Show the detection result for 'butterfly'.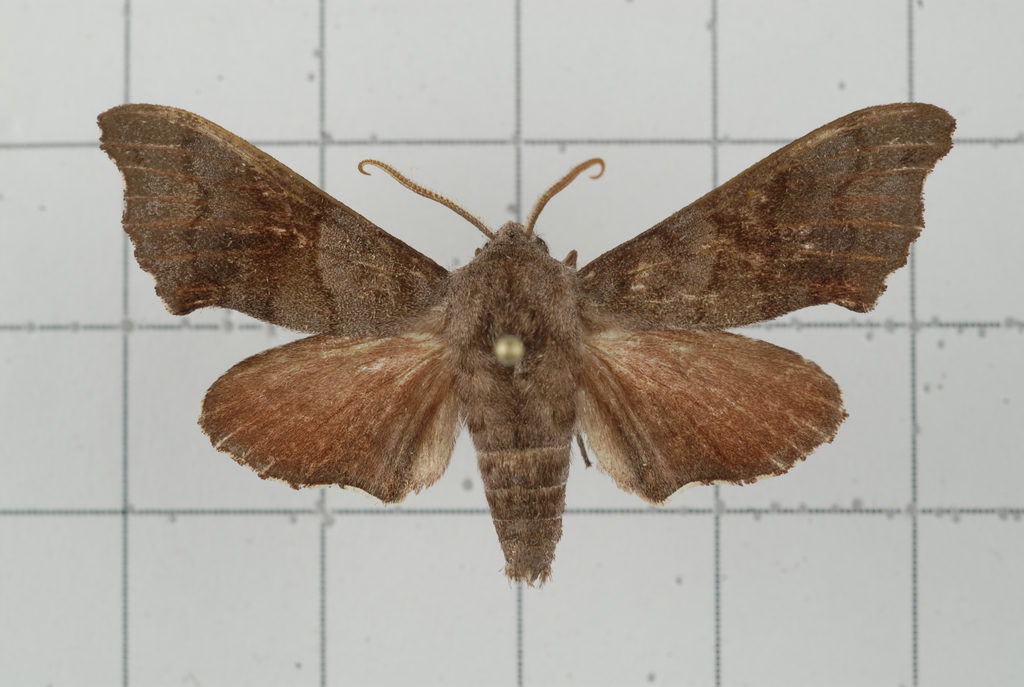
left=139, top=91, right=950, bottom=588.
